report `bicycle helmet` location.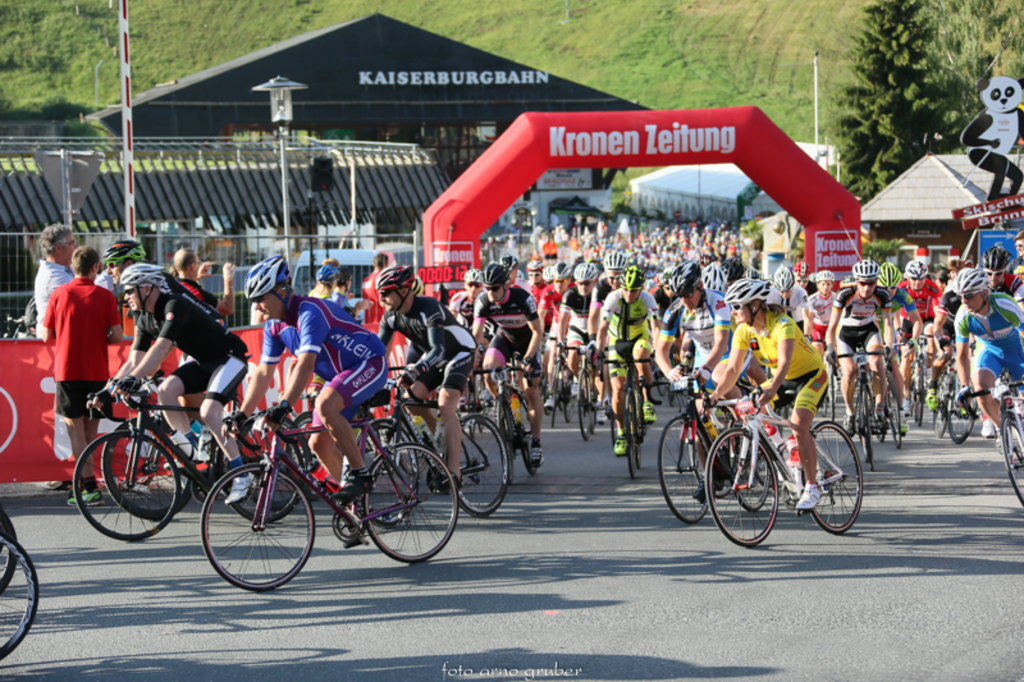
Report: Rect(462, 270, 481, 285).
